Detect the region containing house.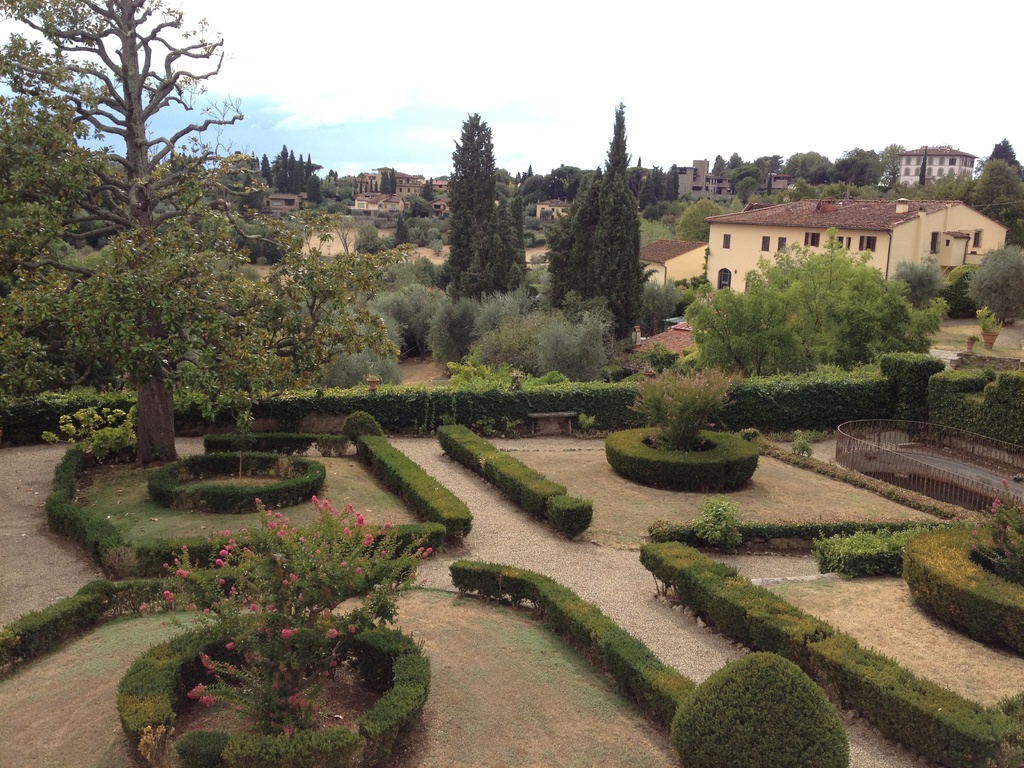
{"x1": 895, "y1": 145, "x2": 975, "y2": 188}.
